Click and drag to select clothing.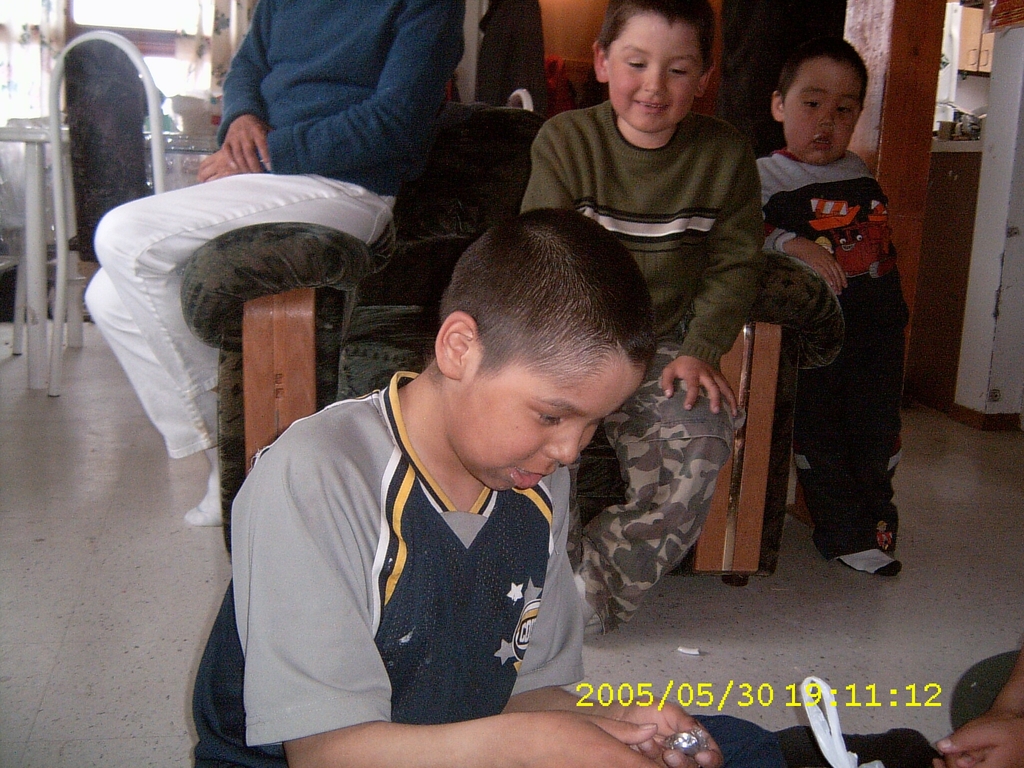
Selection: (213,368,623,743).
